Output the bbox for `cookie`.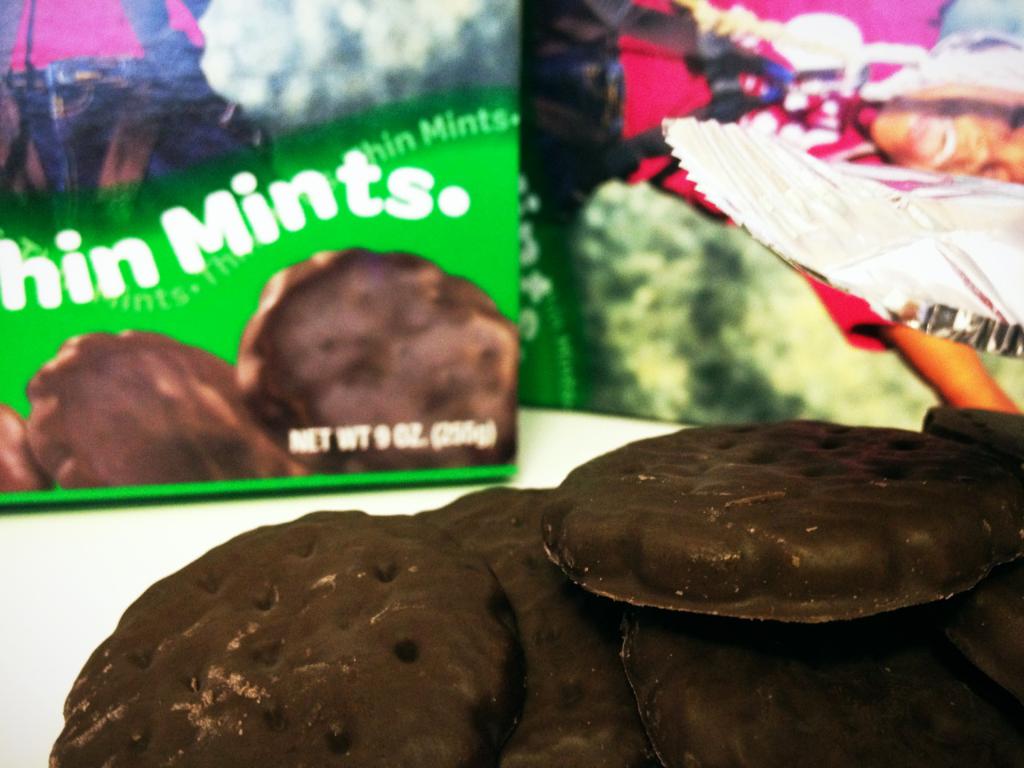
box=[21, 327, 317, 487].
